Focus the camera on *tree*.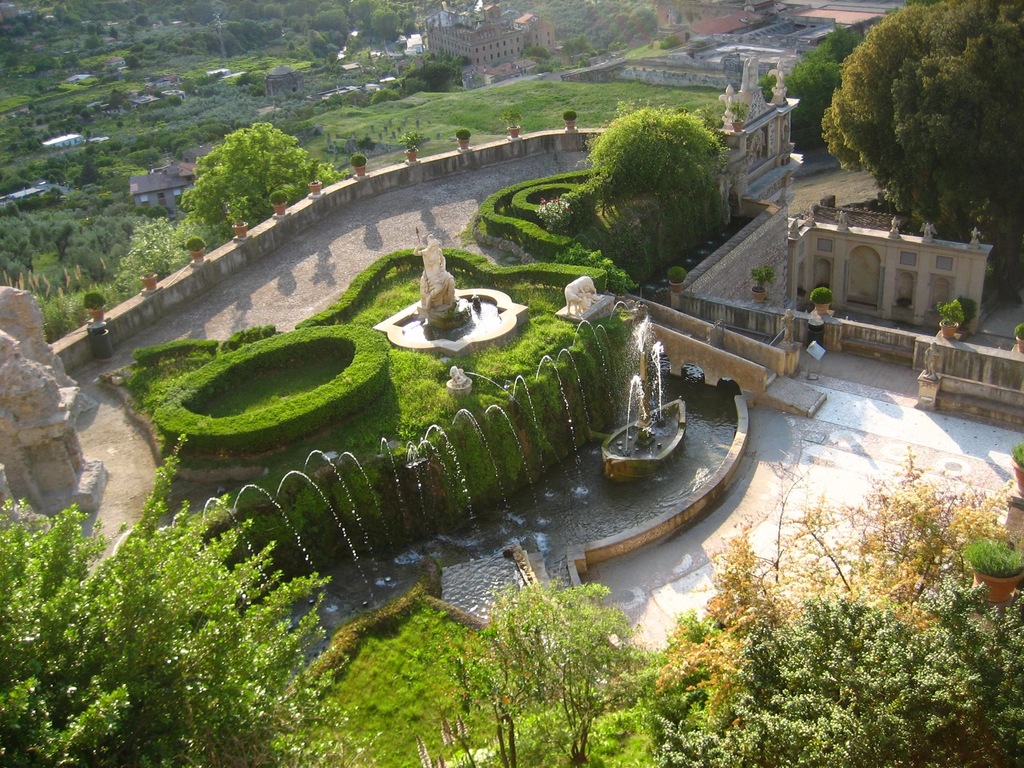
Focus region: region(583, 90, 703, 246).
